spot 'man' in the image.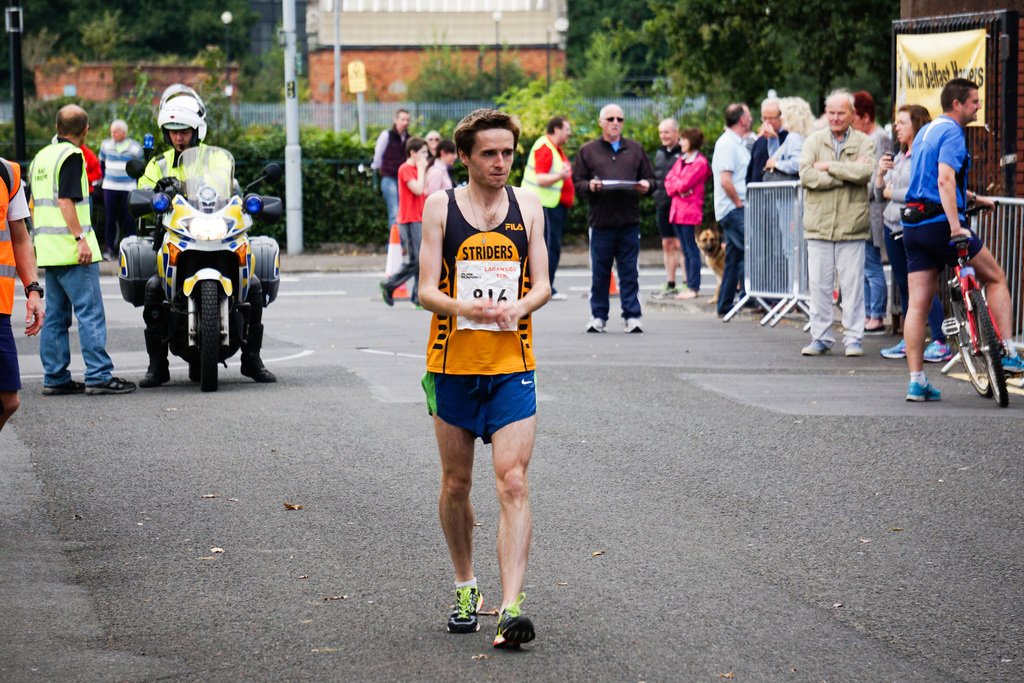
'man' found at Rect(369, 108, 422, 252).
